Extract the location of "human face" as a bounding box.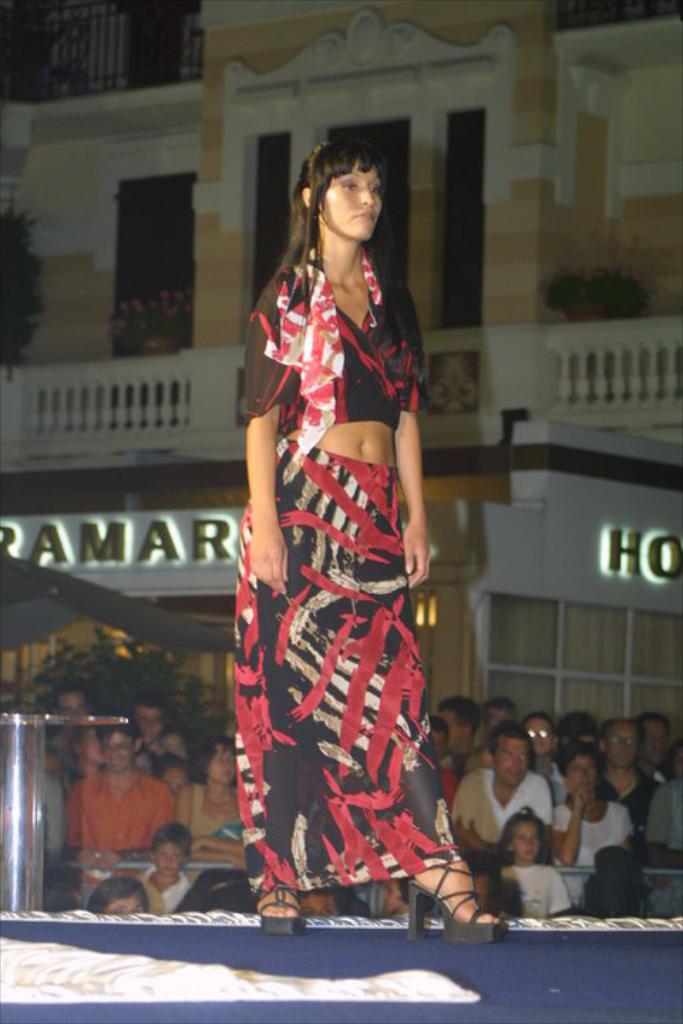
<box>326,165,381,242</box>.
